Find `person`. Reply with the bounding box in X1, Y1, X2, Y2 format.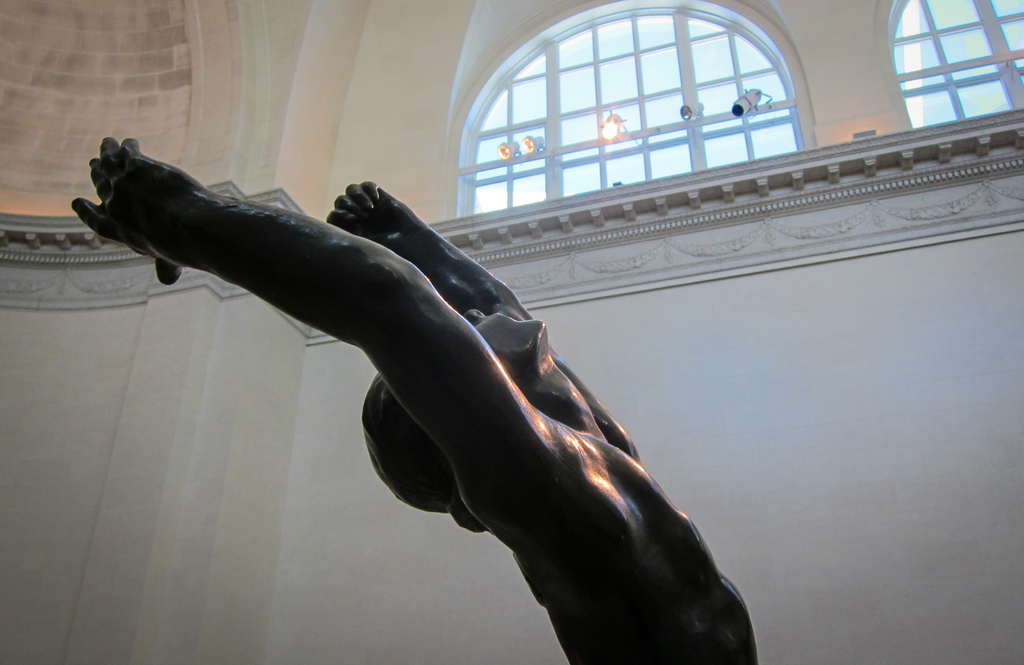
84, 111, 803, 654.
